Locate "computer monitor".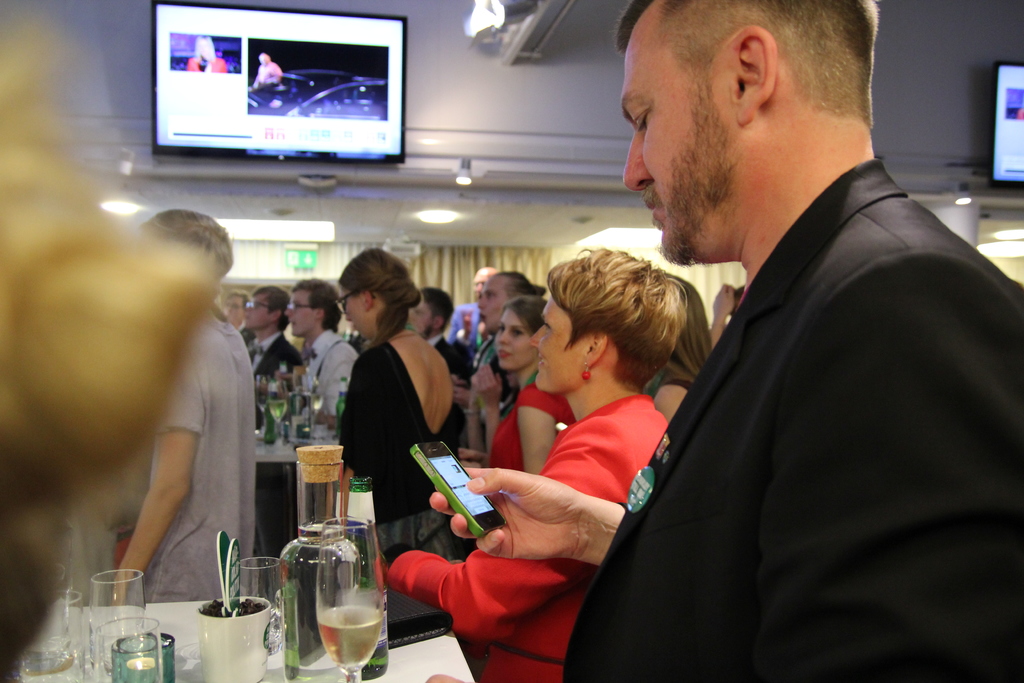
Bounding box: 140 4 426 182.
